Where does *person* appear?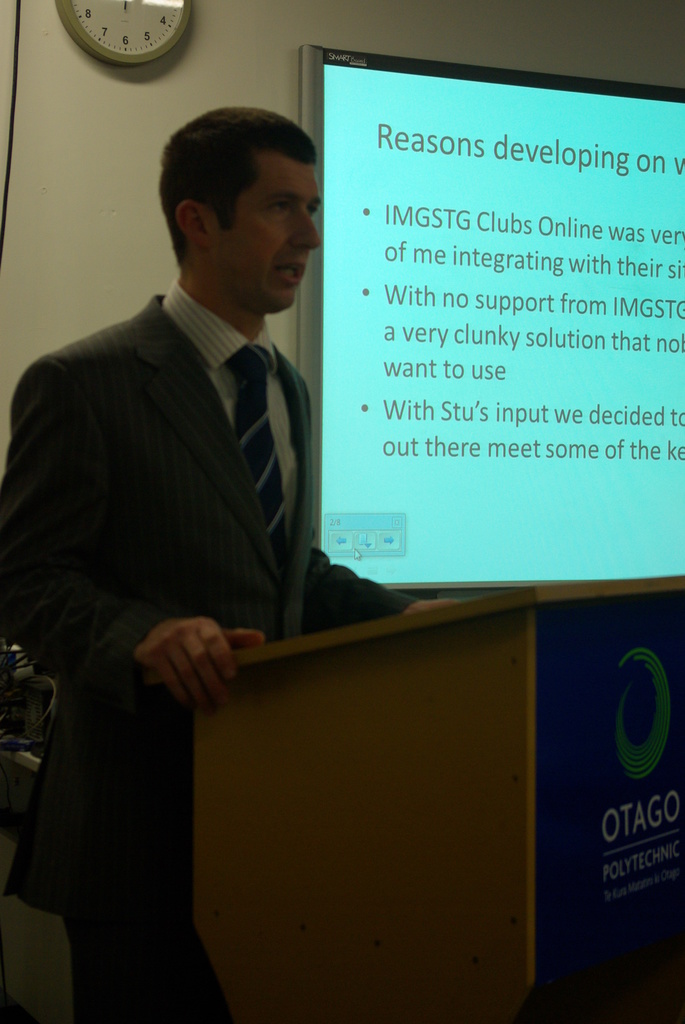
Appears at 0, 99, 467, 1022.
